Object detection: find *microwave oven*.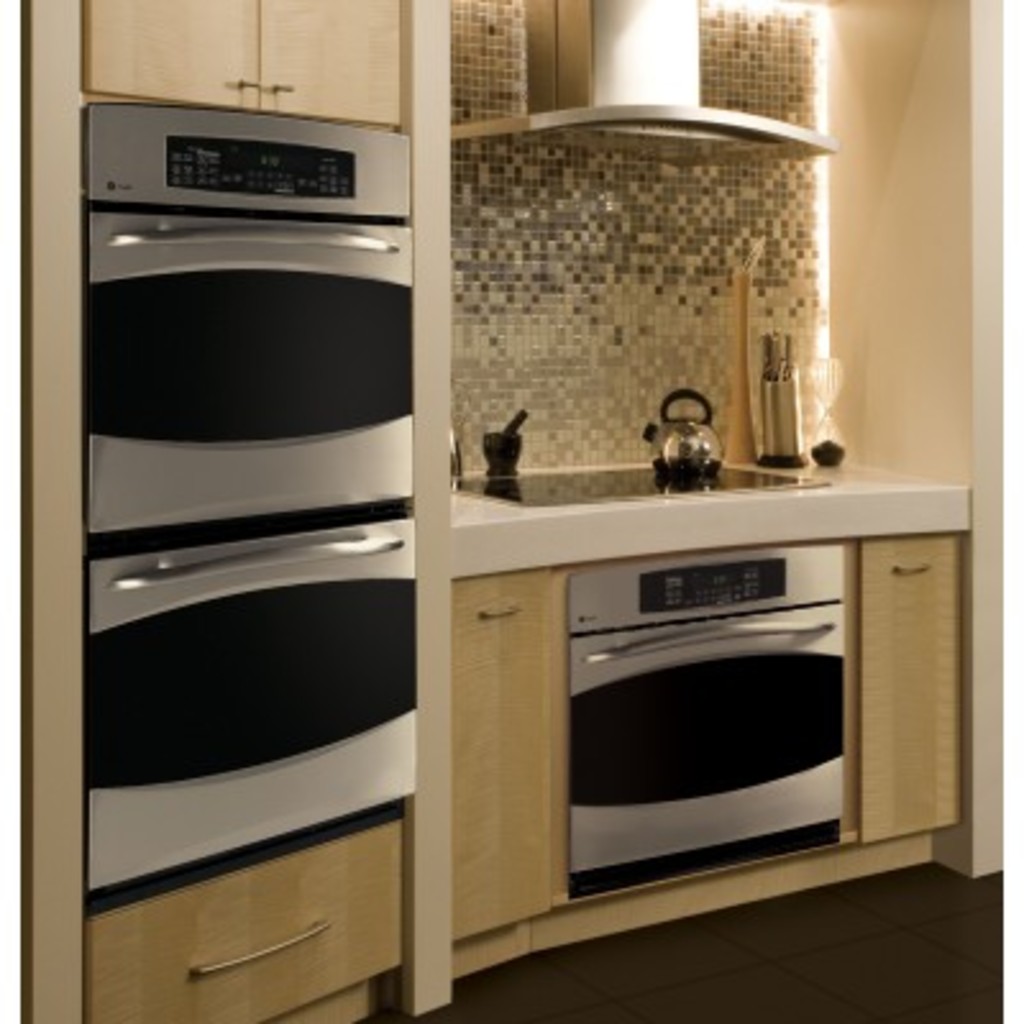
<bbox>87, 95, 417, 906</bbox>.
